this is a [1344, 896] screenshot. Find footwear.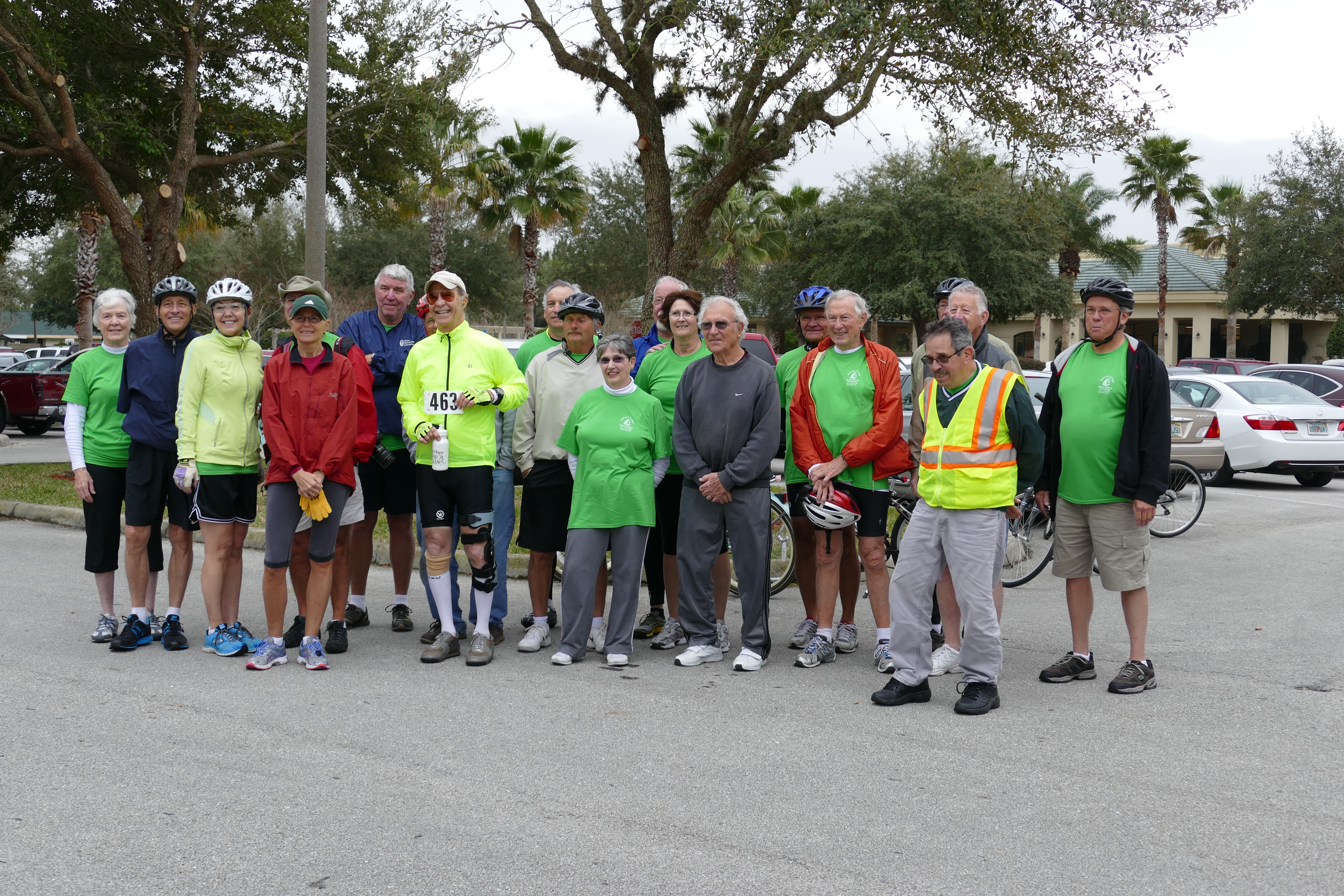
Bounding box: x1=143 y1=153 x2=150 y2=161.
